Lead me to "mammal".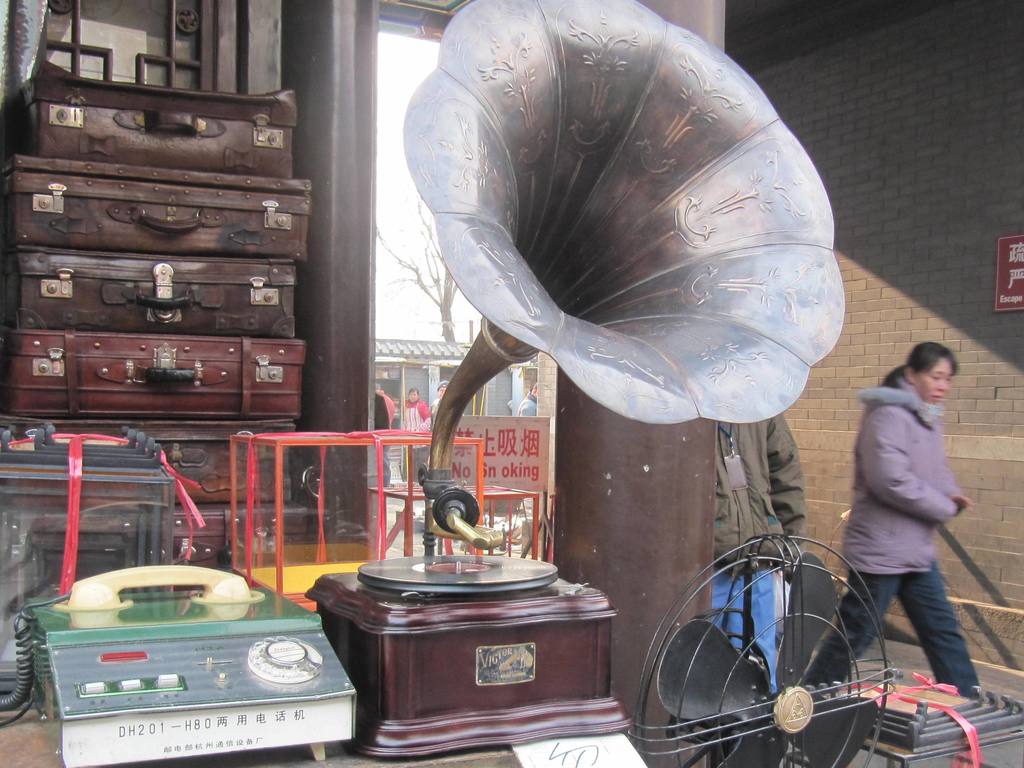
Lead to [left=708, top=407, right=805, bottom=695].
